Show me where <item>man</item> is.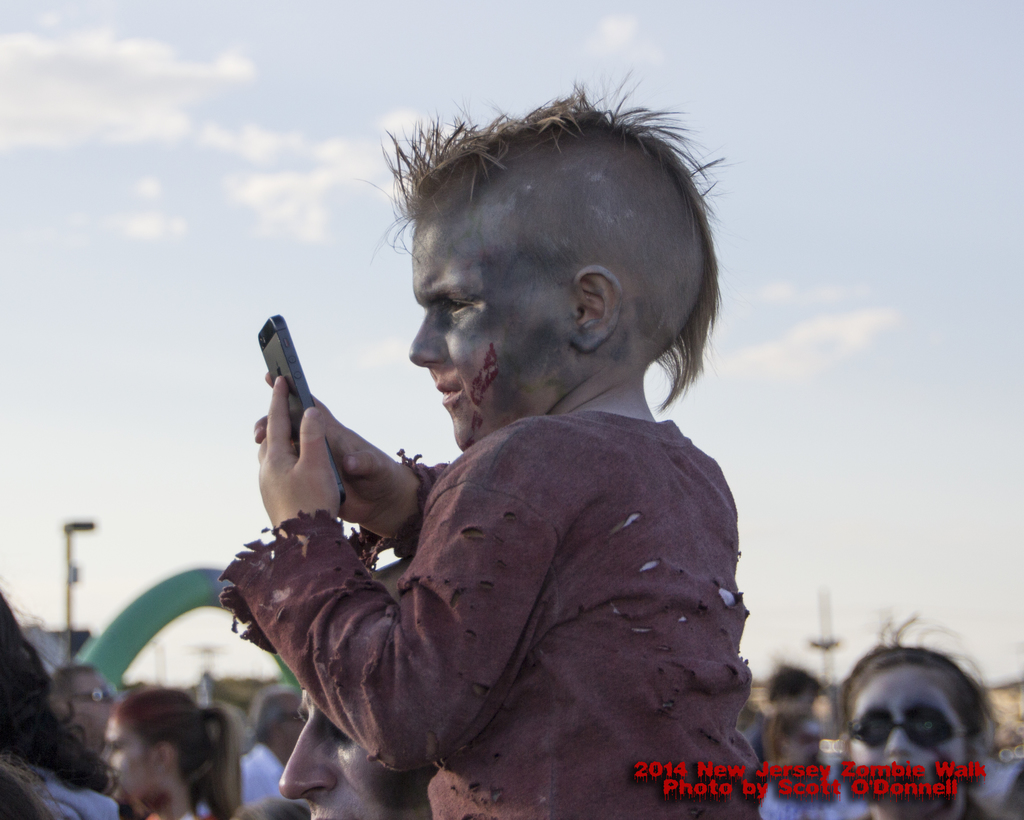
<item>man</item> is at 746 662 824 731.
